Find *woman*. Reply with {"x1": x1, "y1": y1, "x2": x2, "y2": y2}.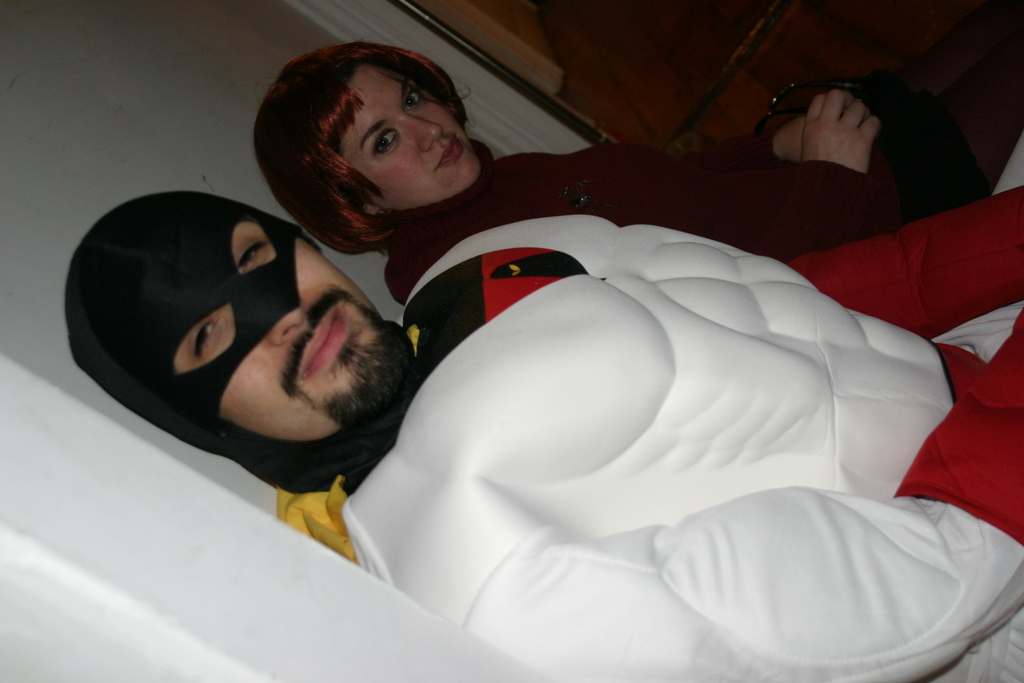
{"x1": 275, "y1": 17, "x2": 958, "y2": 392}.
